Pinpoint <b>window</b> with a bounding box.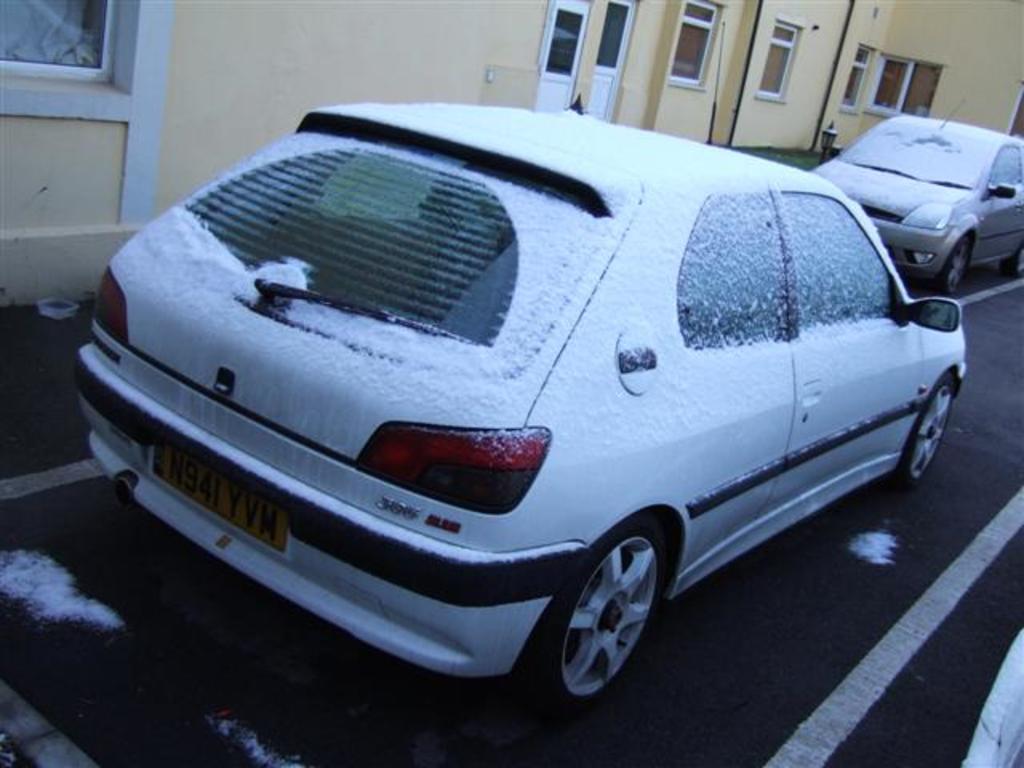
left=866, top=51, right=939, bottom=122.
